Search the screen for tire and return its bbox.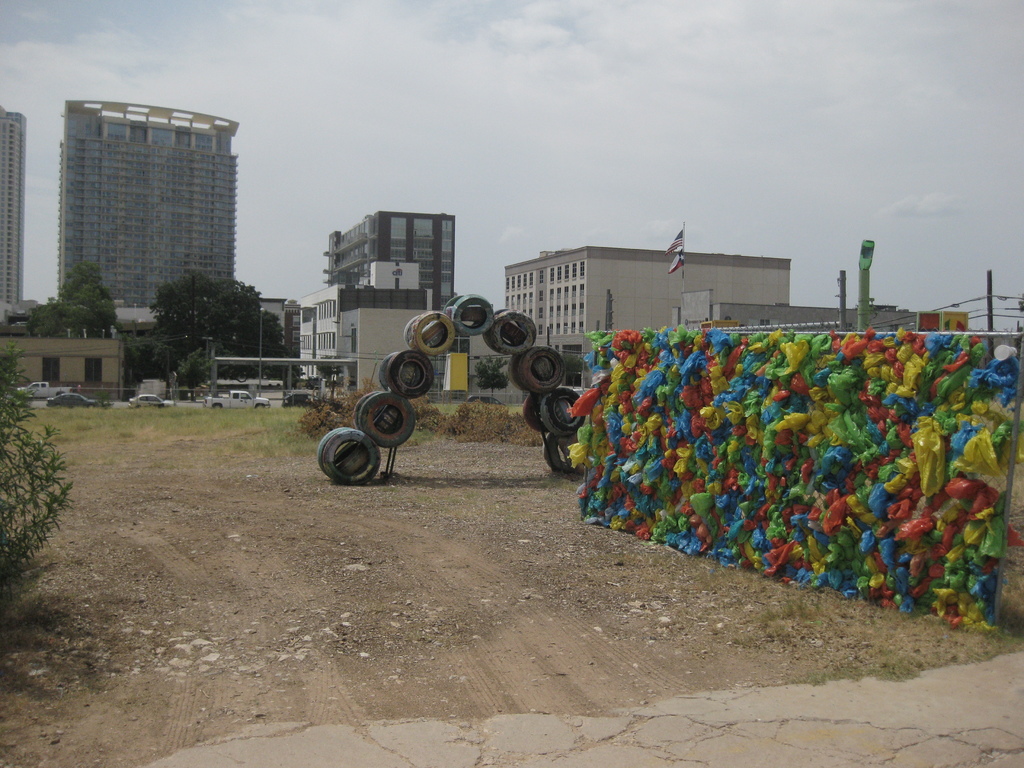
Found: (334,444,367,474).
